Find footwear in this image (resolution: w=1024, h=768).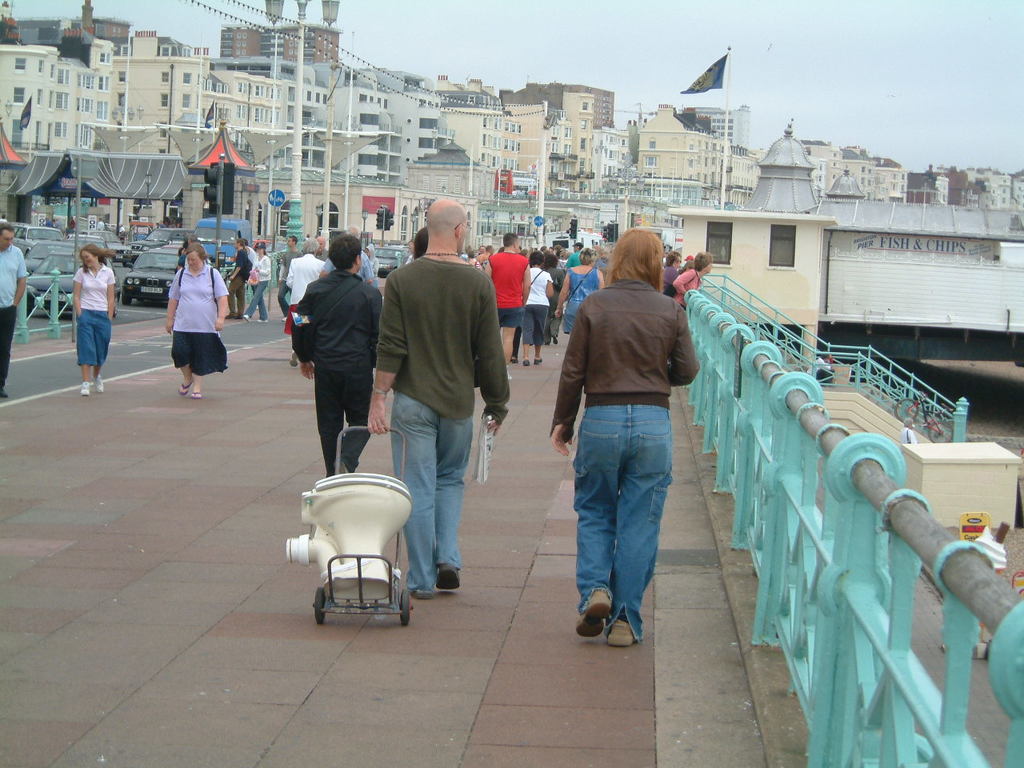
{"x1": 338, "y1": 459, "x2": 349, "y2": 474}.
